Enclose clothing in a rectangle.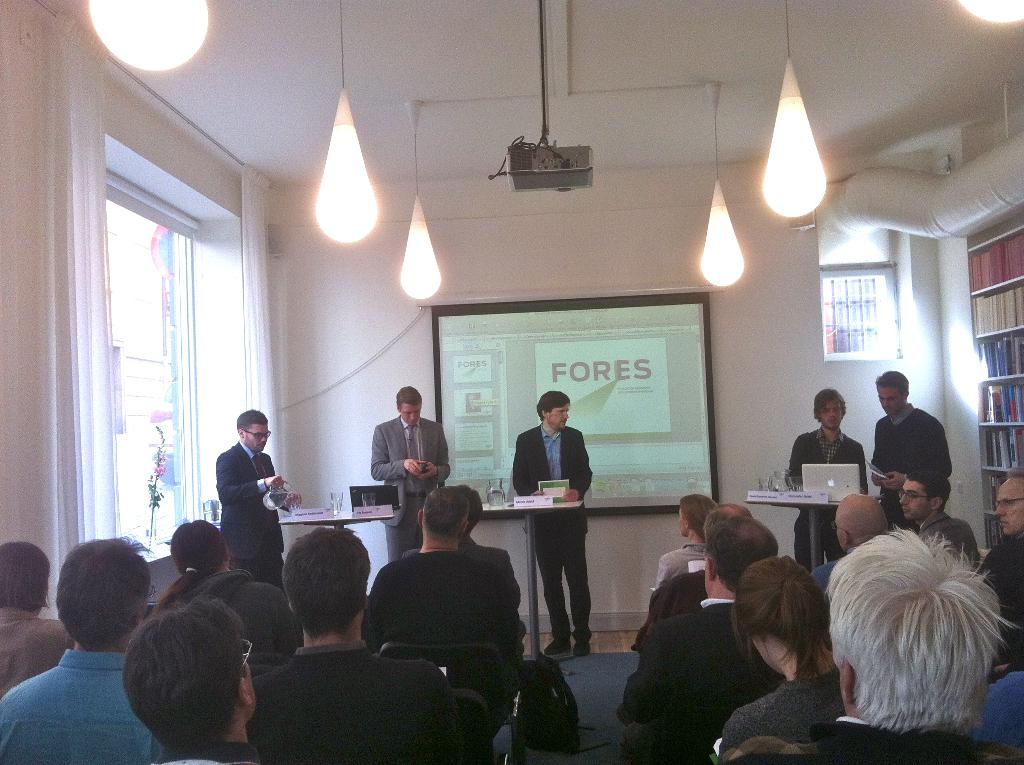
<bbox>357, 519, 536, 696</bbox>.
